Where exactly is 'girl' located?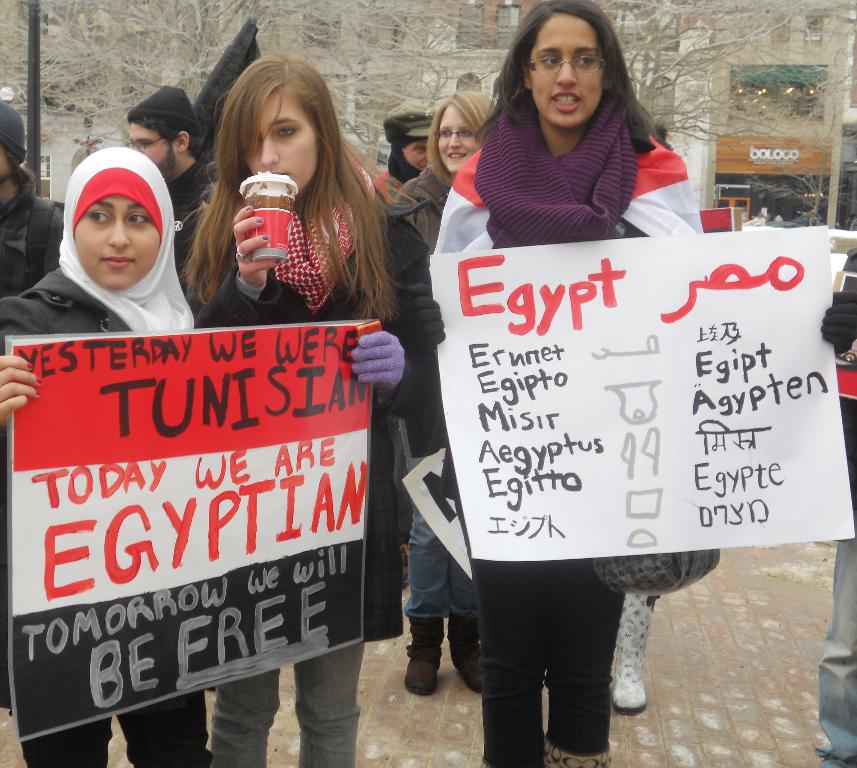
Its bounding box is x1=399 y1=0 x2=856 y2=767.
